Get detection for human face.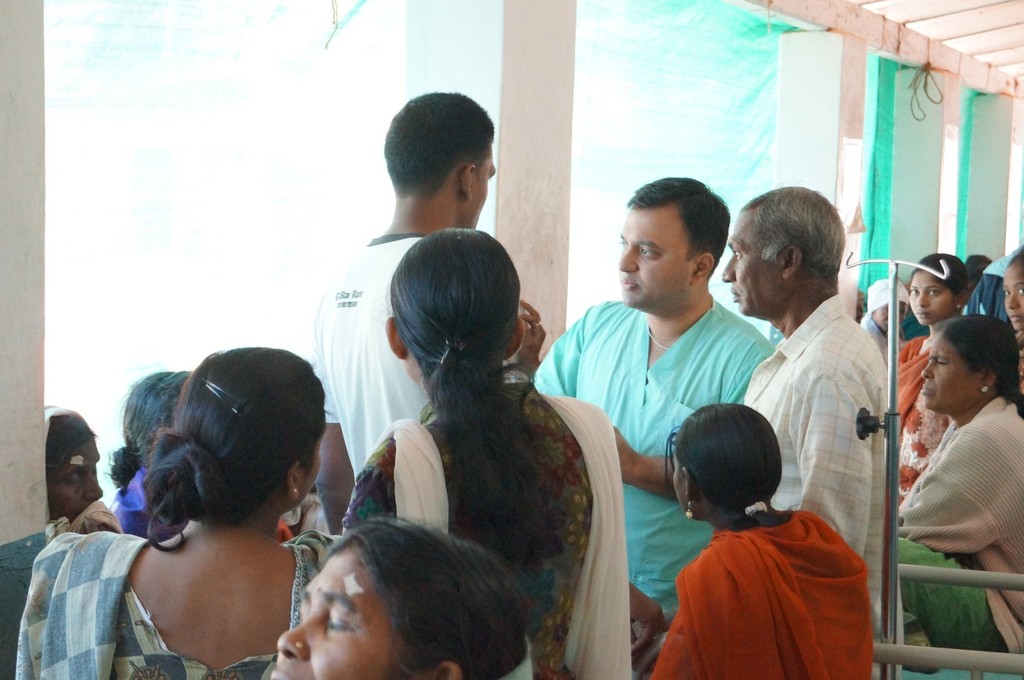
Detection: [919, 337, 980, 409].
